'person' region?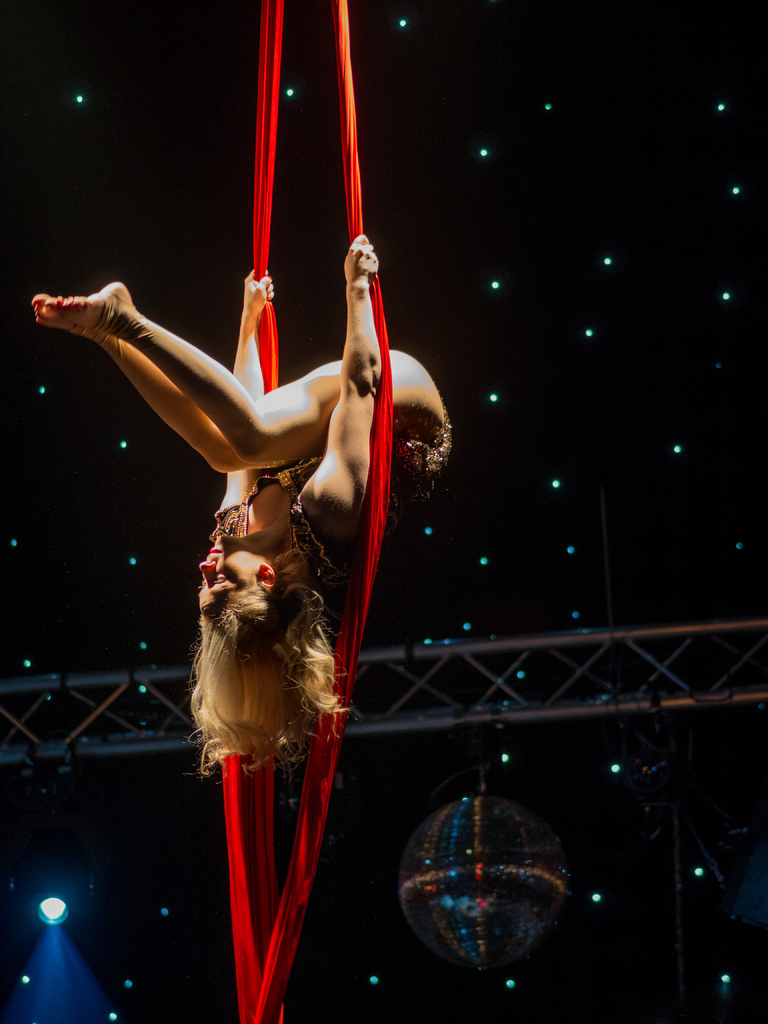
left=31, top=234, right=456, bottom=782
